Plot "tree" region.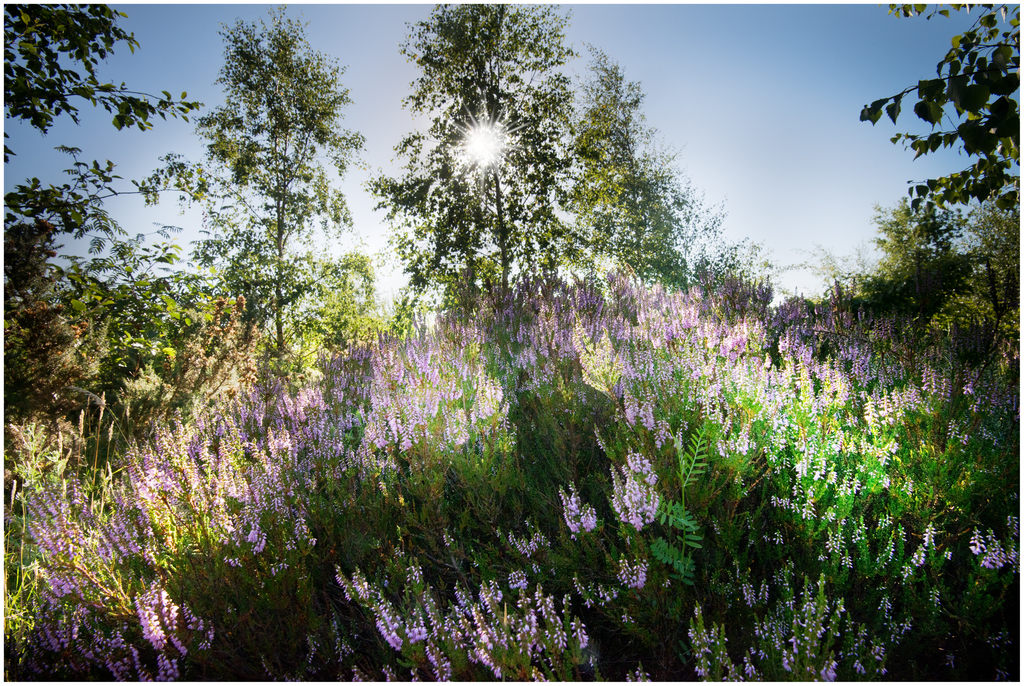
Plotted at region(860, 0, 1023, 365).
